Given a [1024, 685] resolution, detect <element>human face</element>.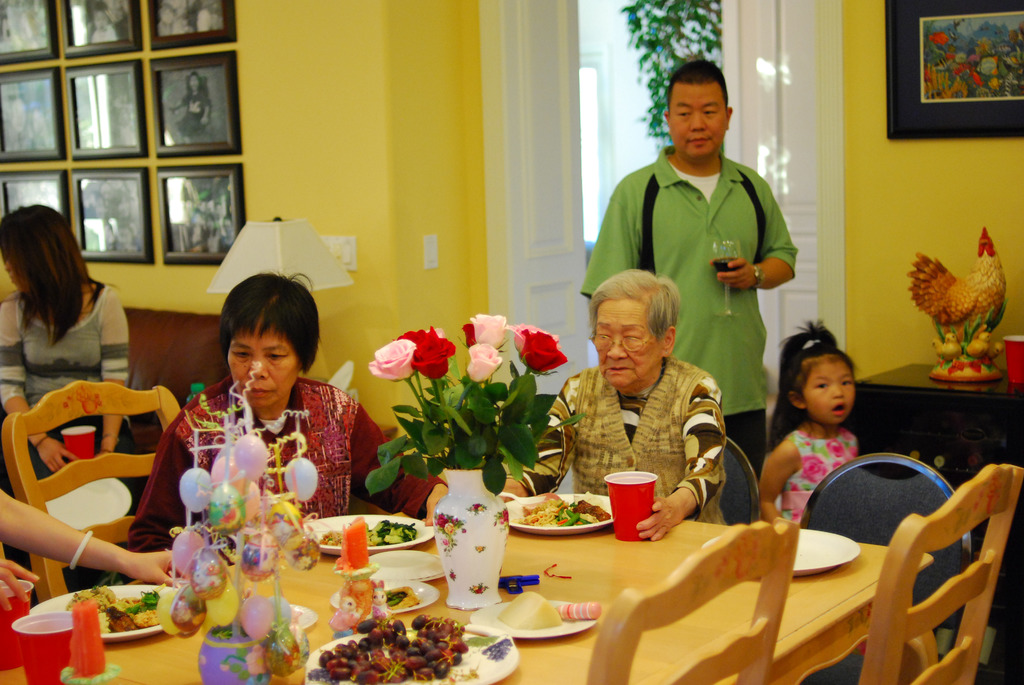
{"left": 223, "top": 315, "right": 296, "bottom": 409}.
